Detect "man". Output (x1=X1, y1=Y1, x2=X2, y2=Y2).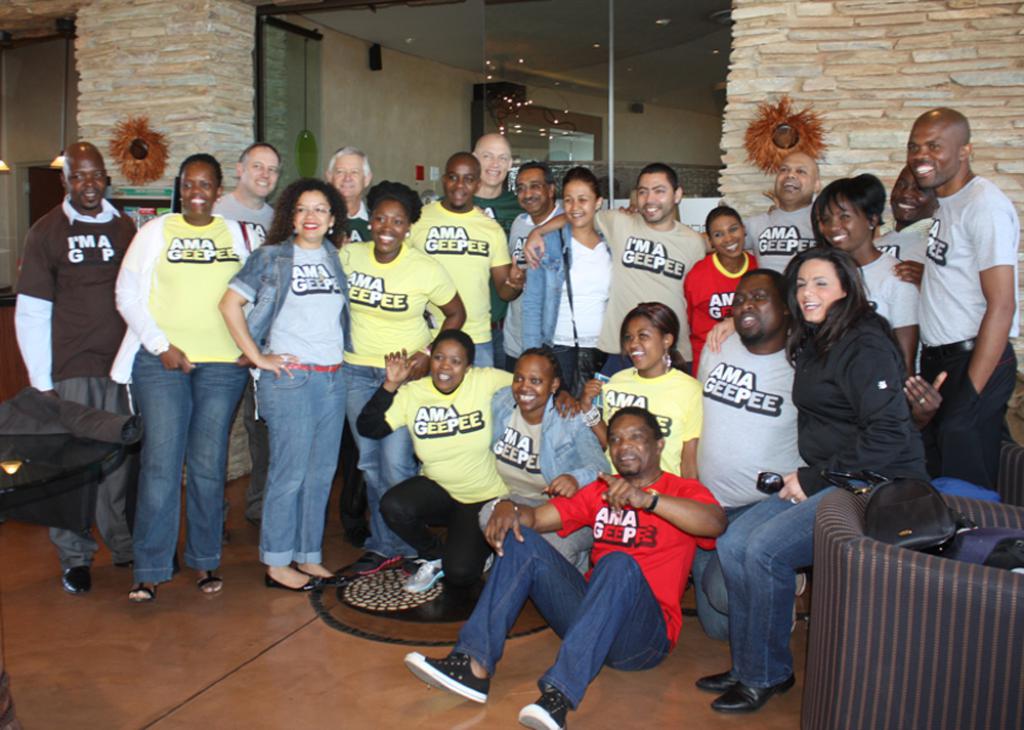
(x1=692, y1=264, x2=810, y2=641).
